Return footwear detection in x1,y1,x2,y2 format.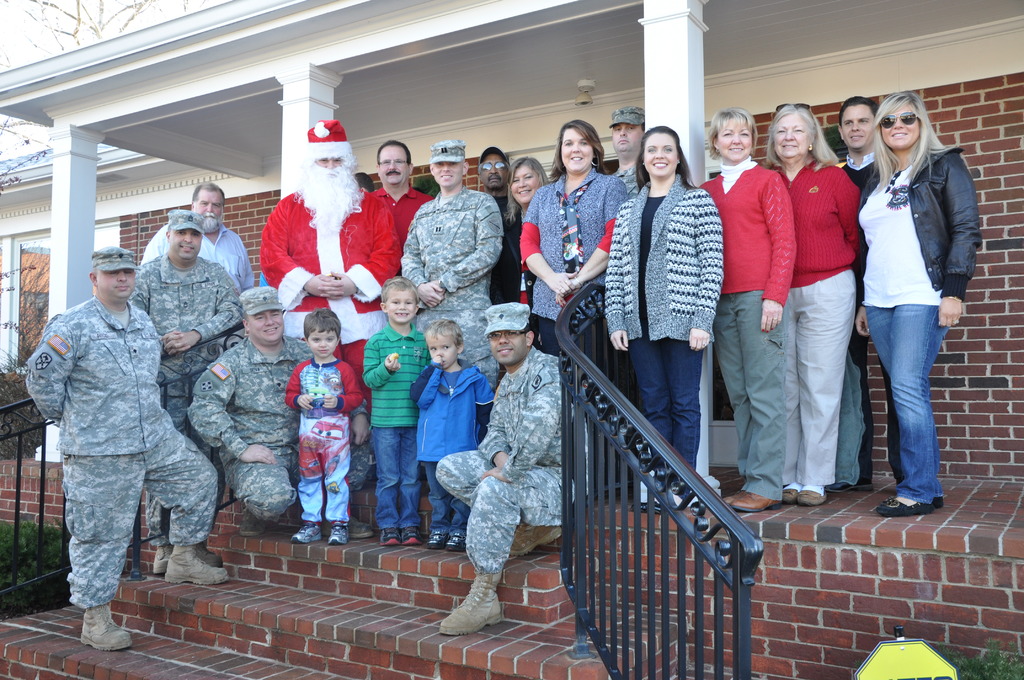
198,541,226,566.
